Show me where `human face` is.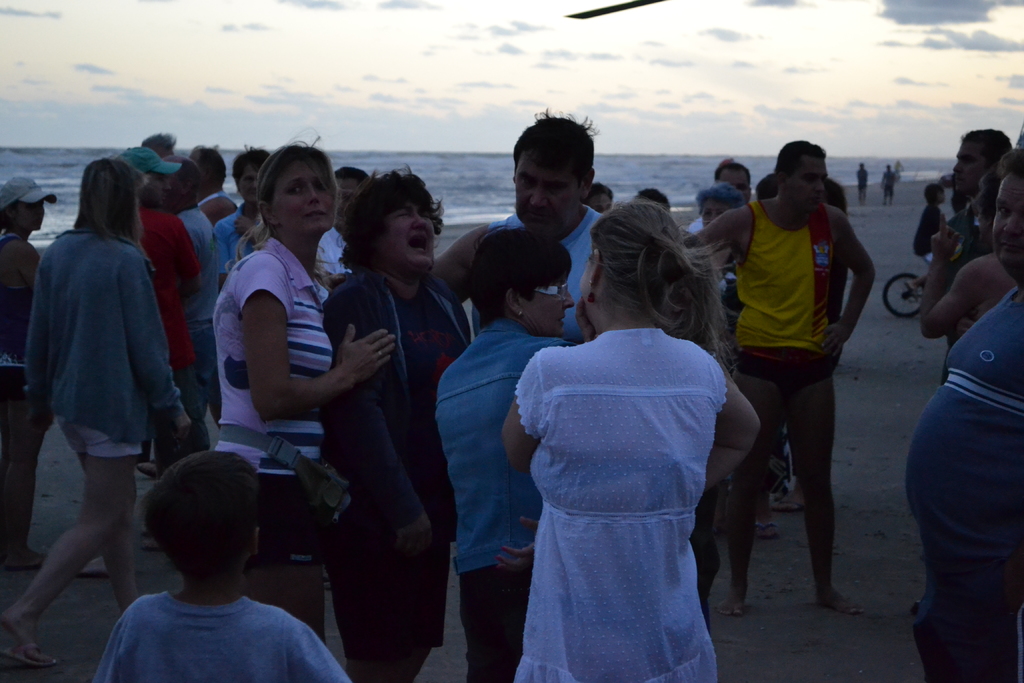
`human face` is at 236:161:265:199.
